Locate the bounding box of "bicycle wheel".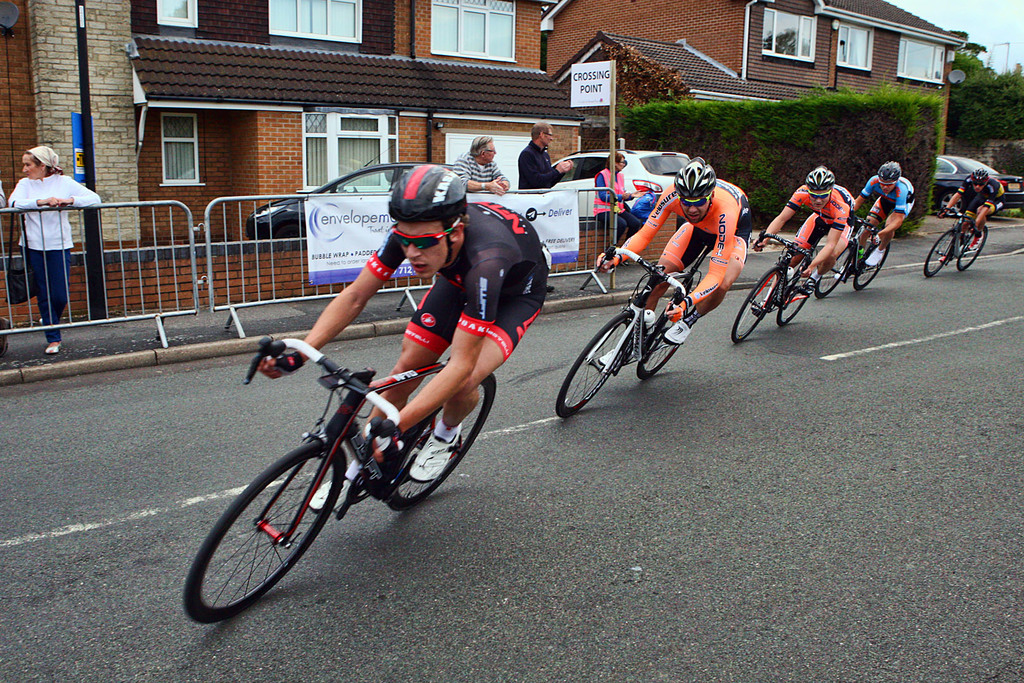
Bounding box: (559, 308, 636, 423).
